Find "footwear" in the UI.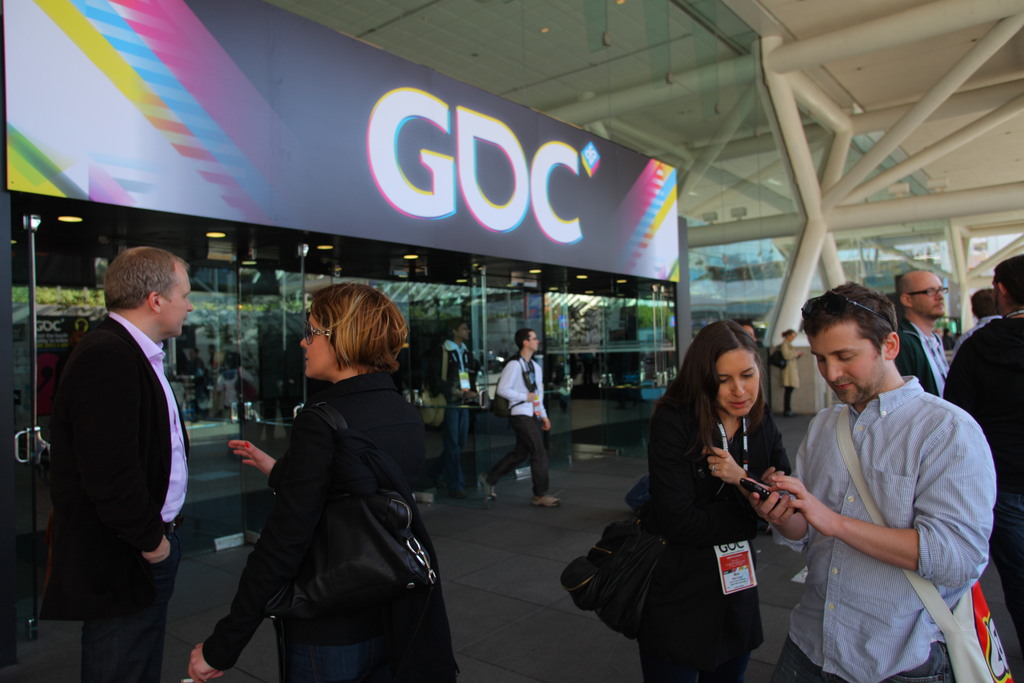
UI element at [x1=468, y1=469, x2=494, y2=506].
